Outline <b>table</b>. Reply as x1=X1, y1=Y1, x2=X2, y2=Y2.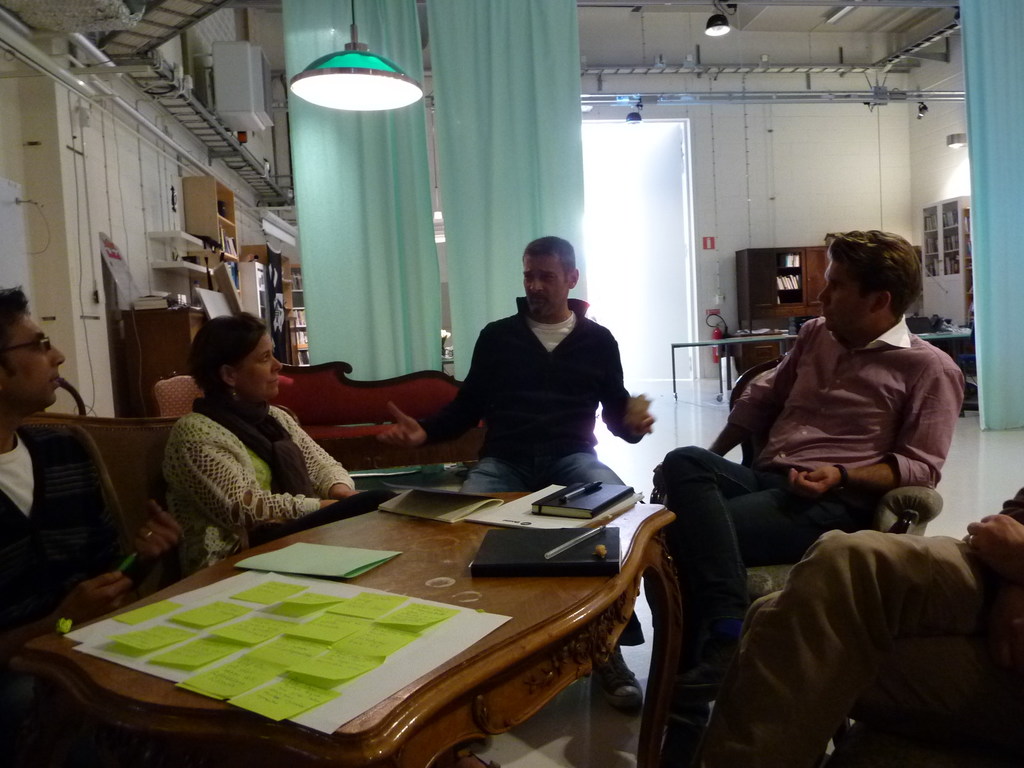
x1=69, y1=460, x2=698, y2=767.
